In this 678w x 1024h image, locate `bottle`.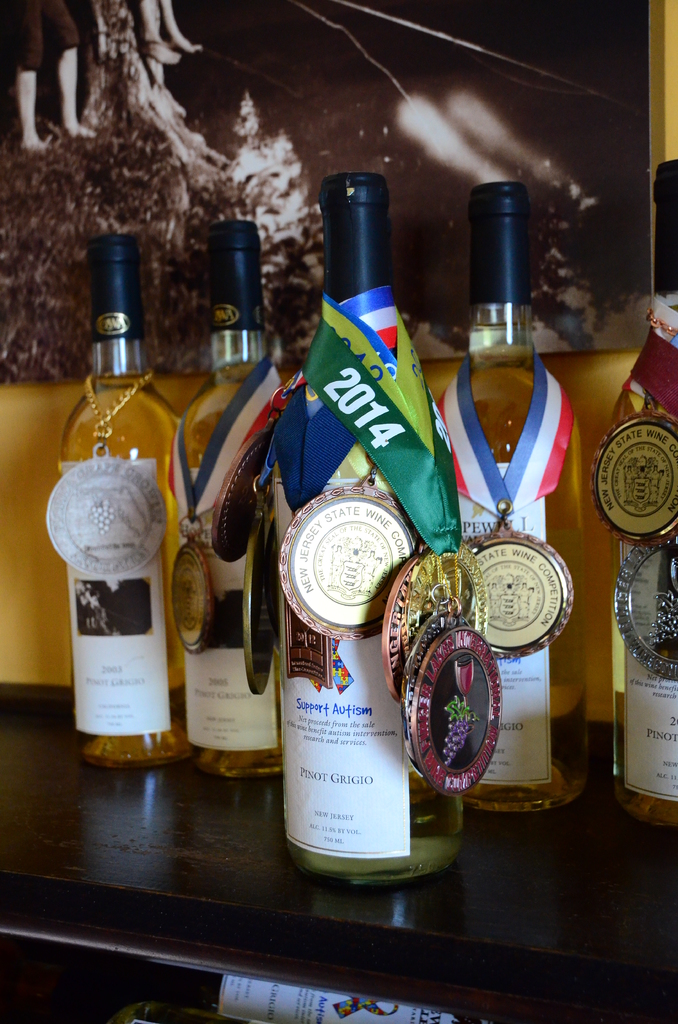
Bounding box: [left=258, top=167, right=459, bottom=892].
